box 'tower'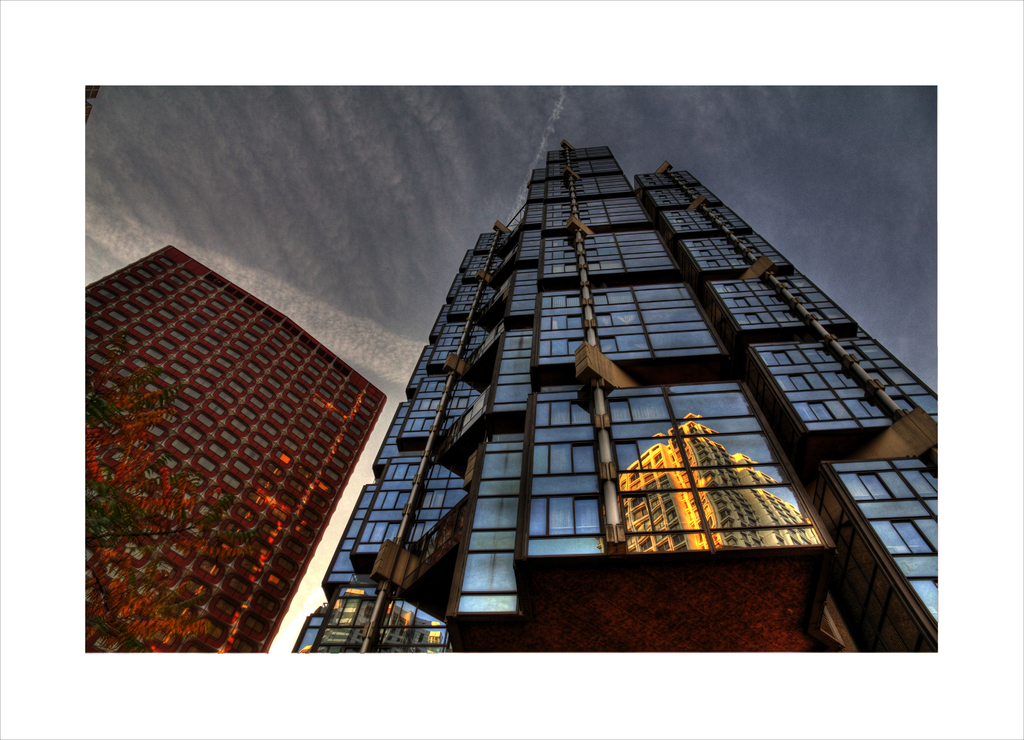
334,118,943,616
